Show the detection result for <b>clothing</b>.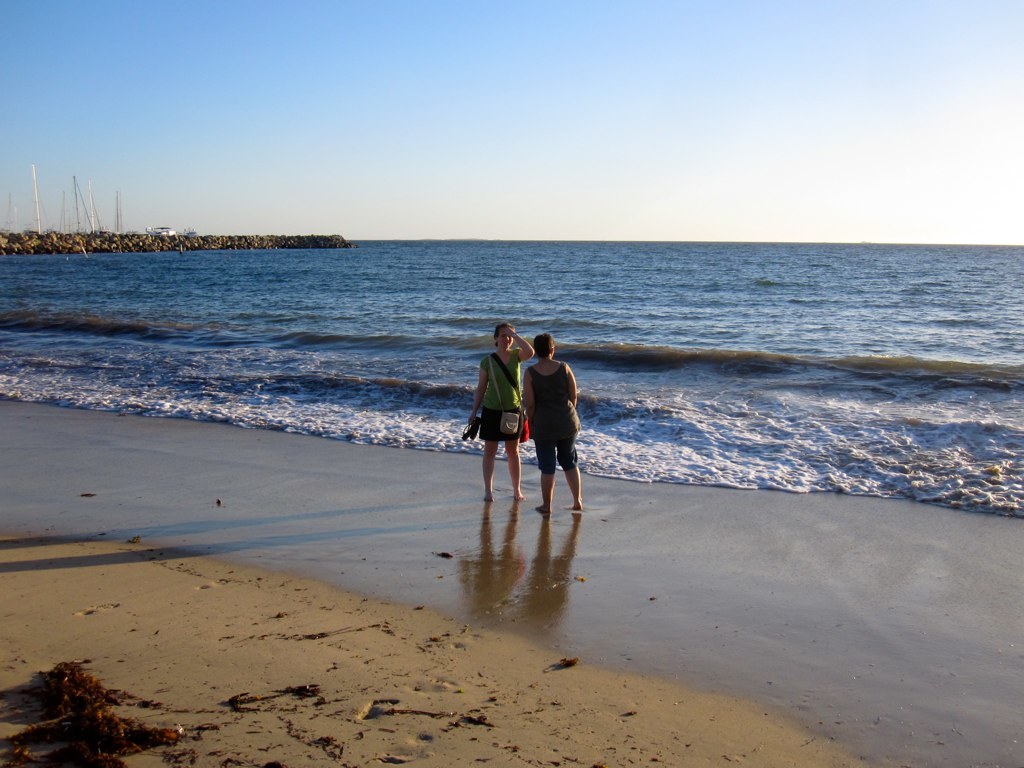
<box>481,355,523,411</box>.
